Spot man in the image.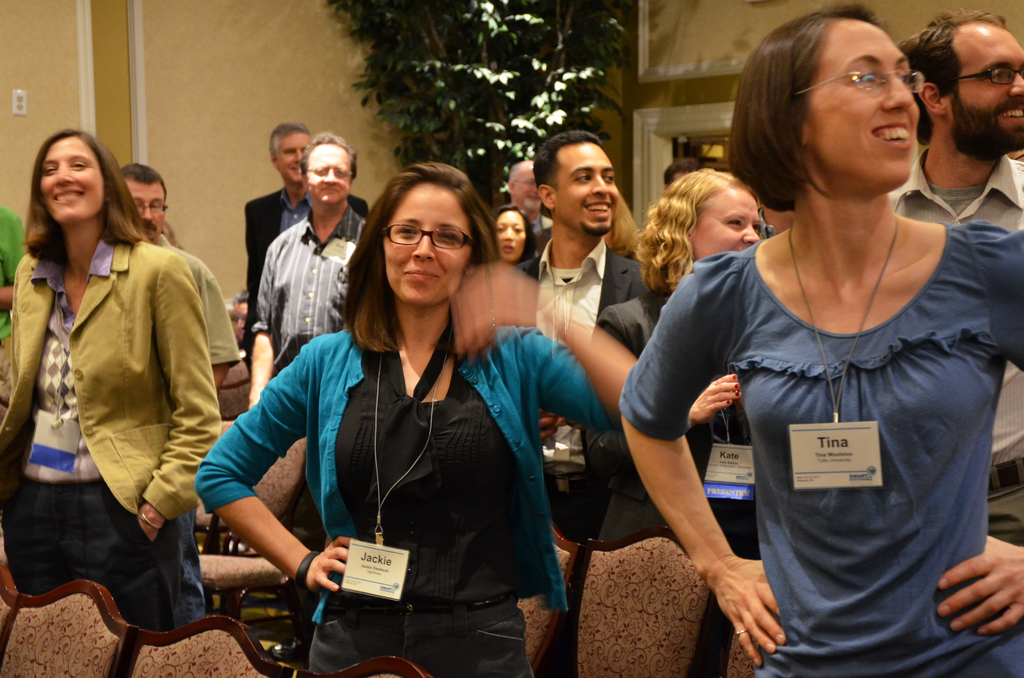
man found at bbox=[245, 119, 372, 373].
